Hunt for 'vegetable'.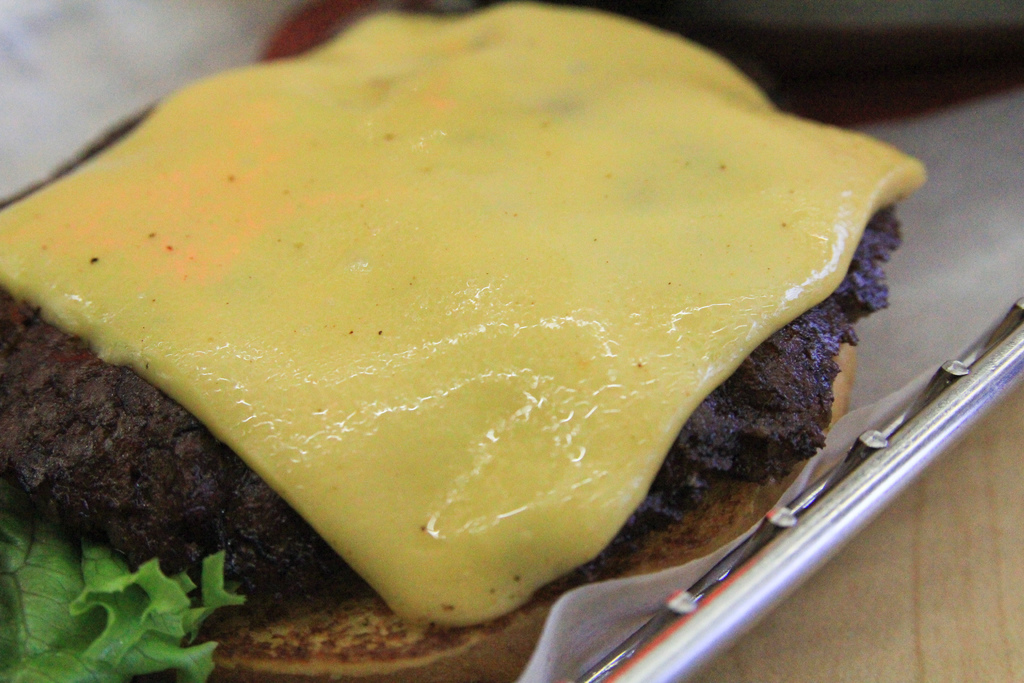
Hunted down at rect(0, 472, 244, 682).
